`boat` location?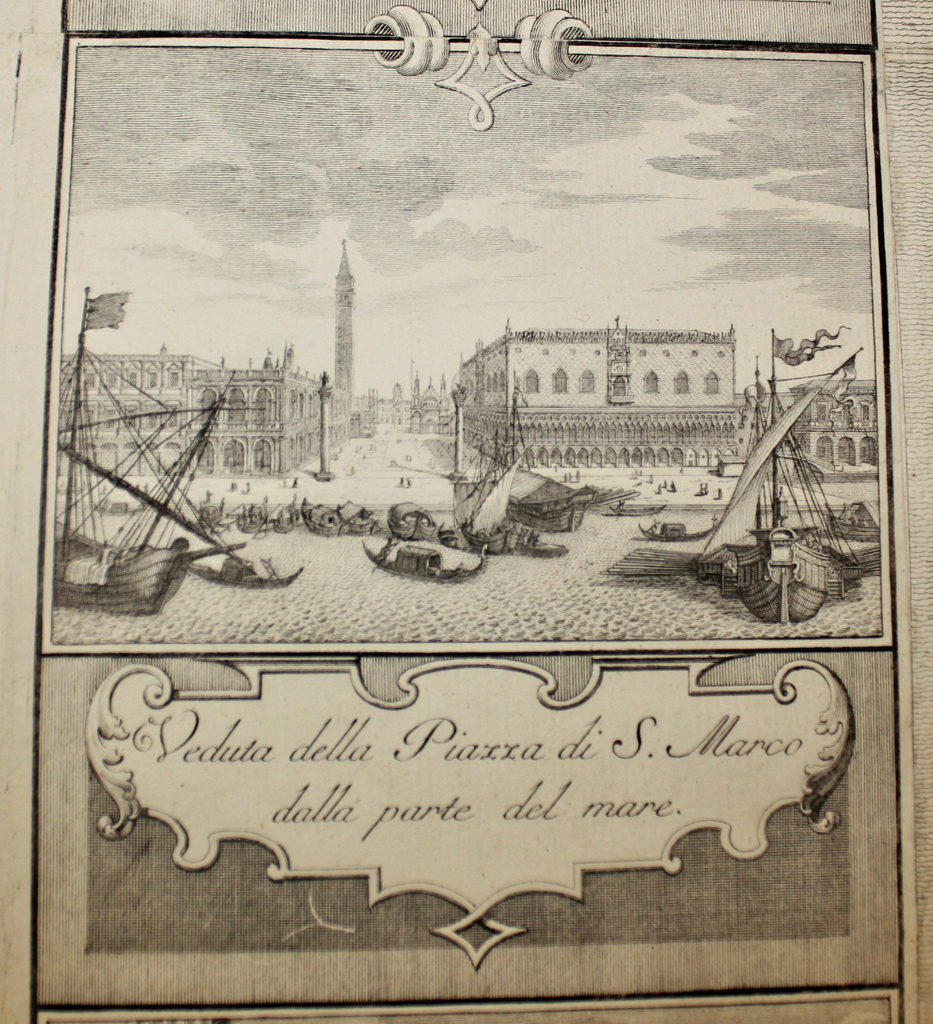
detection(694, 327, 857, 623)
